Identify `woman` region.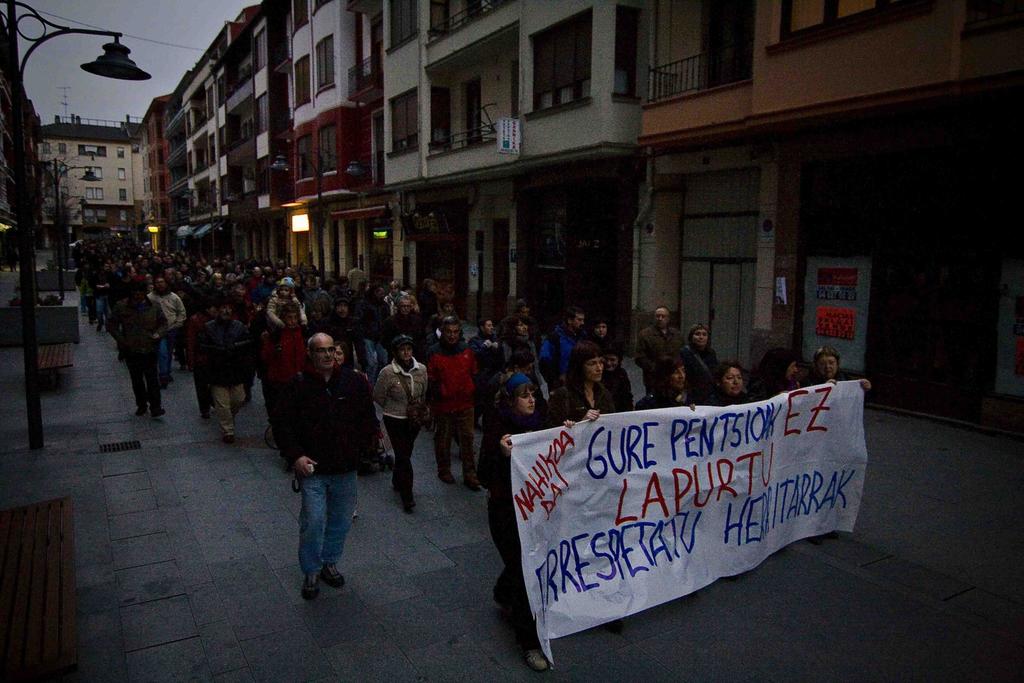
Region: 749/350/801/401.
